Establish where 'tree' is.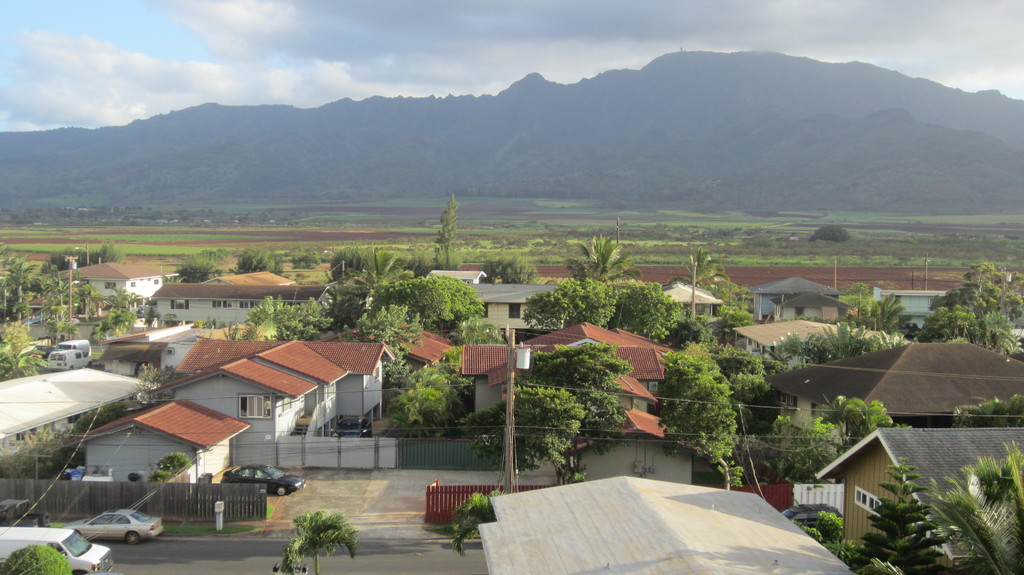
Established at 446,322,504,351.
